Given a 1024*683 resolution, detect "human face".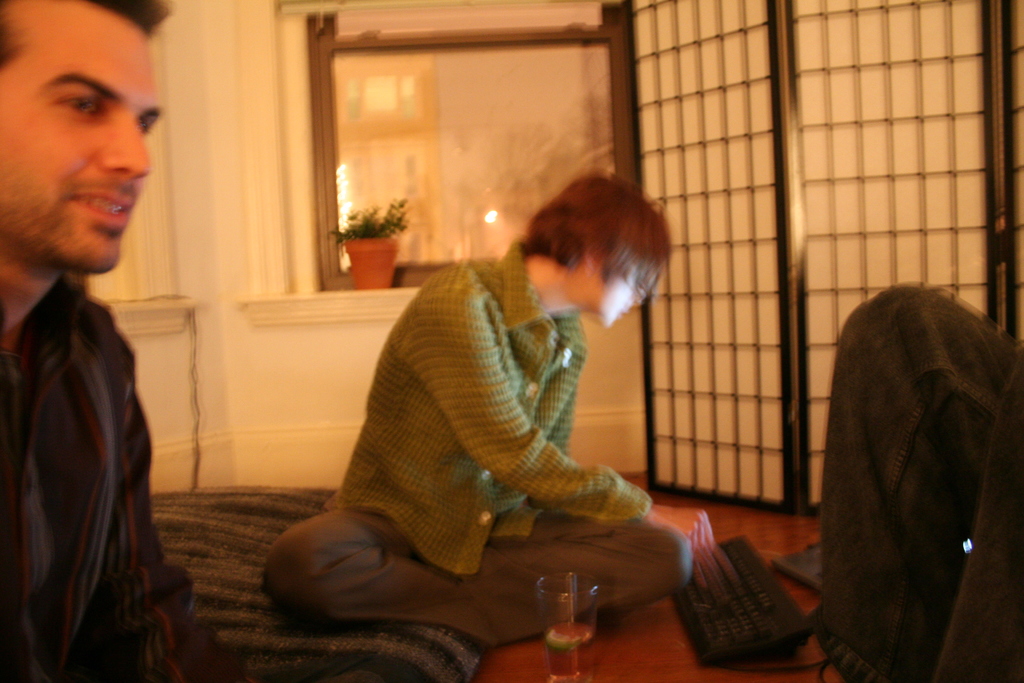
box(0, 0, 160, 267).
